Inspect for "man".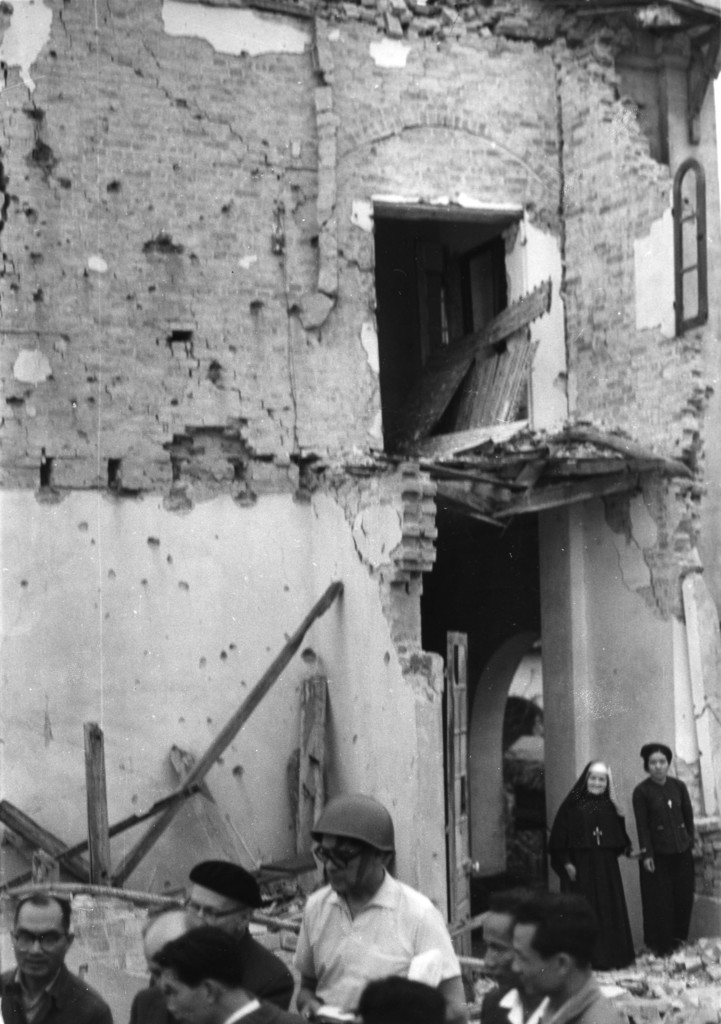
Inspection: locate(0, 888, 108, 1023).
